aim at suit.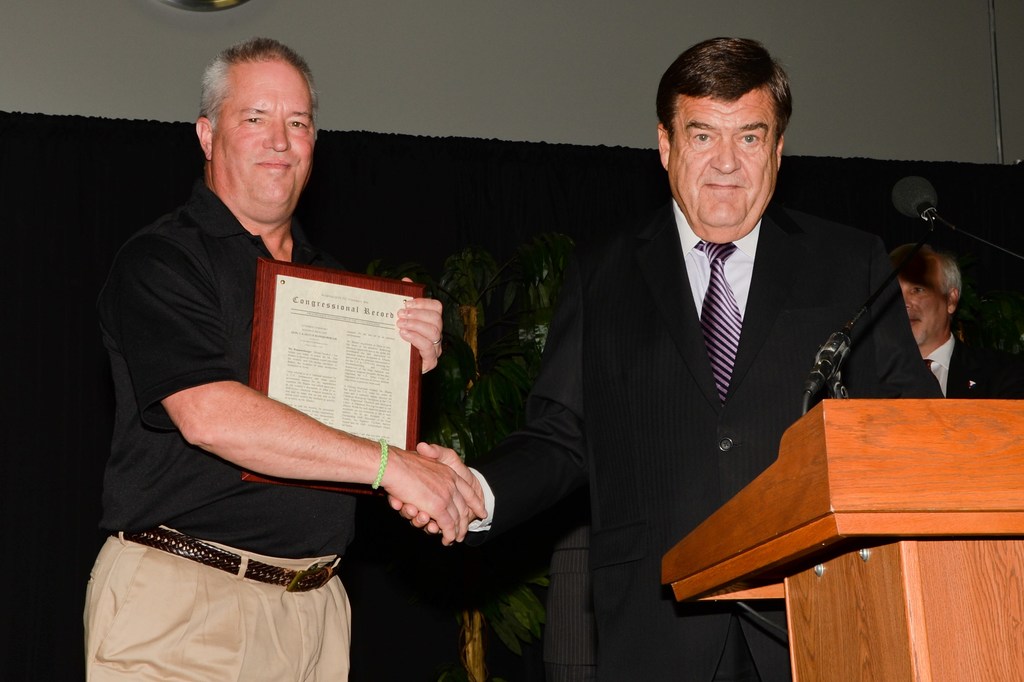
Aimed at left=557, top=213, right=952, bottom=617.
